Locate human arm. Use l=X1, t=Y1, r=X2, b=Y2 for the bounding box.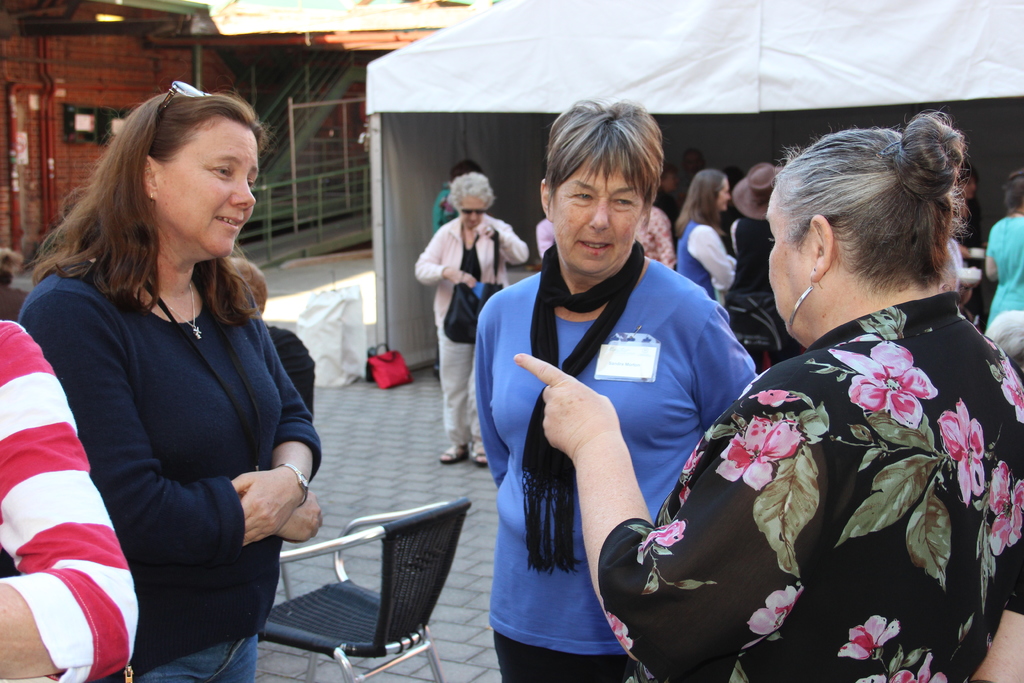
l=475, t=222, r=530, b=272.
